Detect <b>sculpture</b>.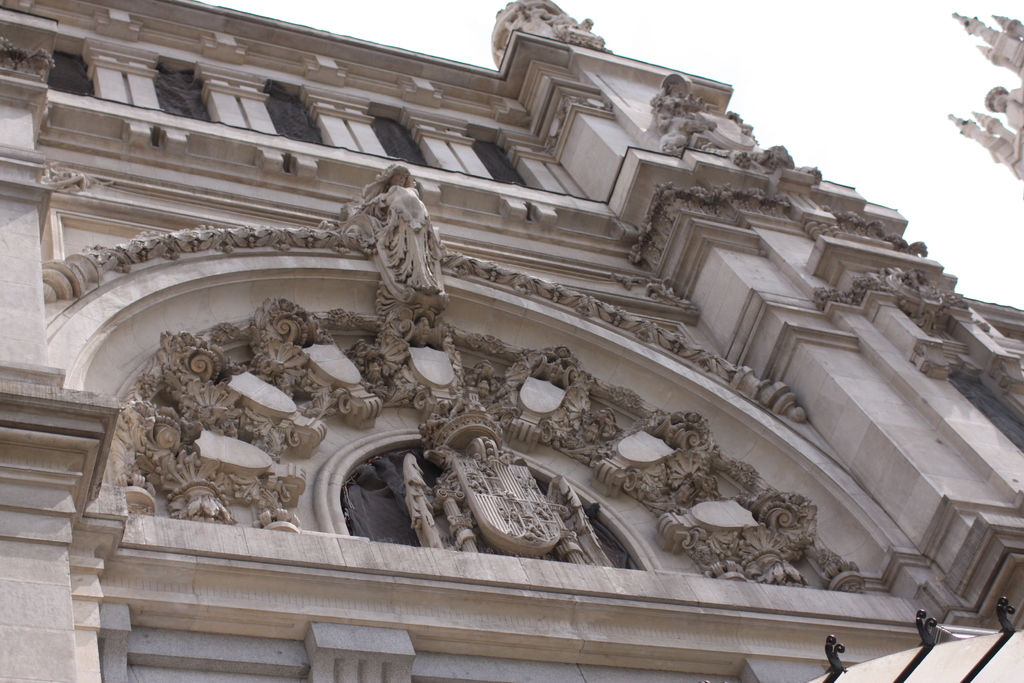
Detected at bbox(643, 68, 750, 153).
